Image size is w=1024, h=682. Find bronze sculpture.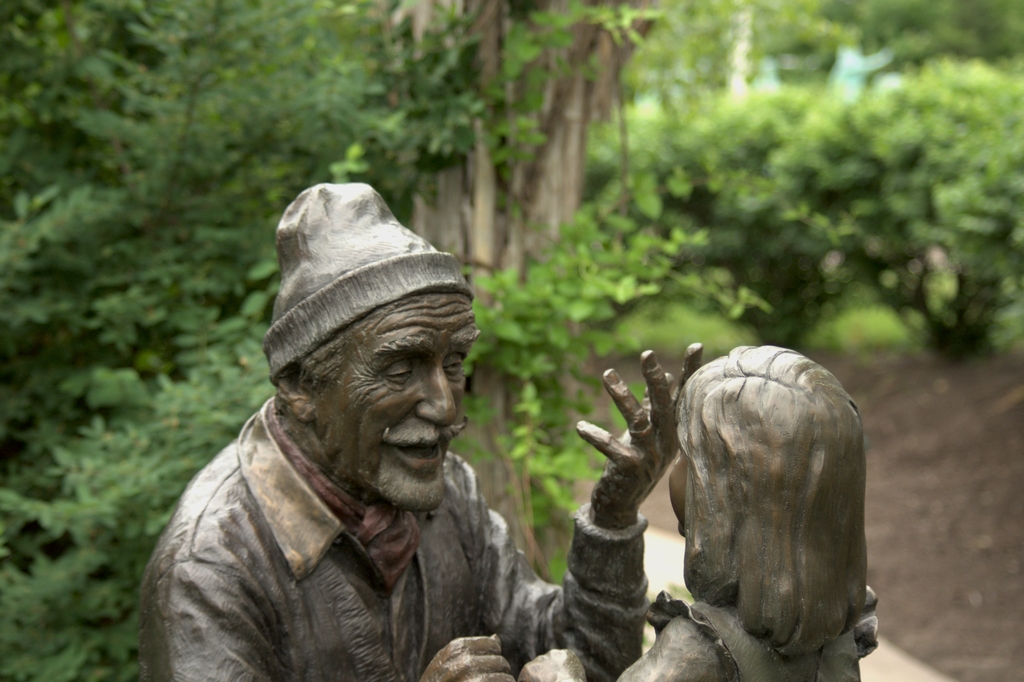
region(617, 328, 874, 676).
